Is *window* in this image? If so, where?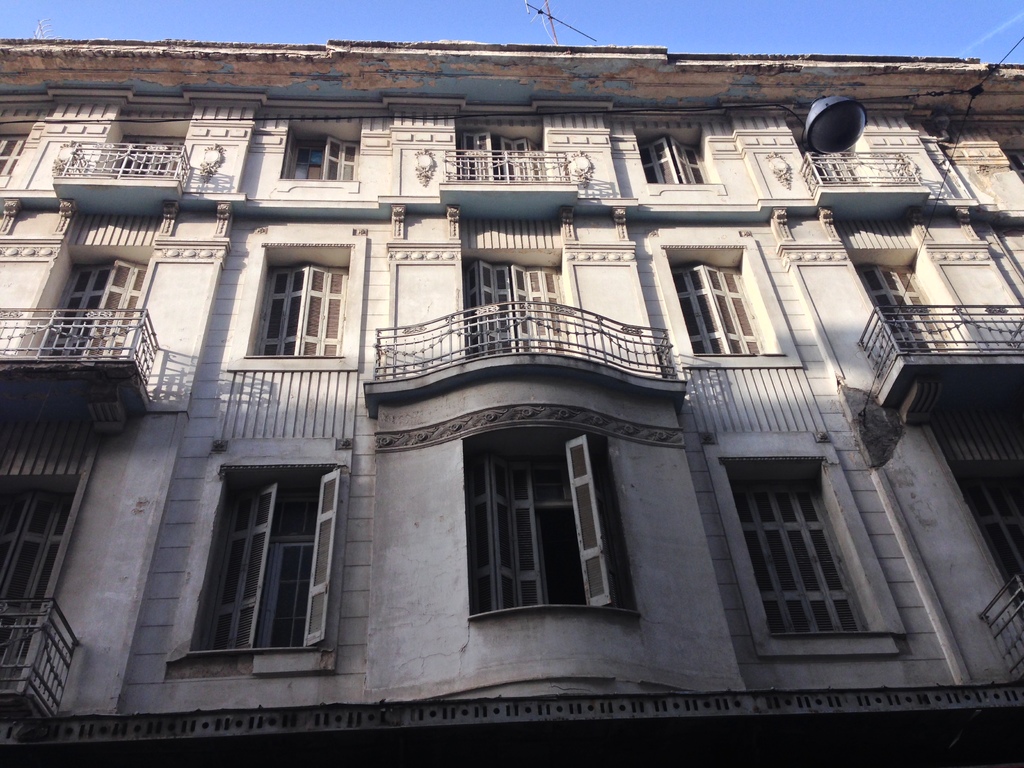
Yes, at {"x1": 730, "y1": 474, "x2": 871, "y2": 635}.
